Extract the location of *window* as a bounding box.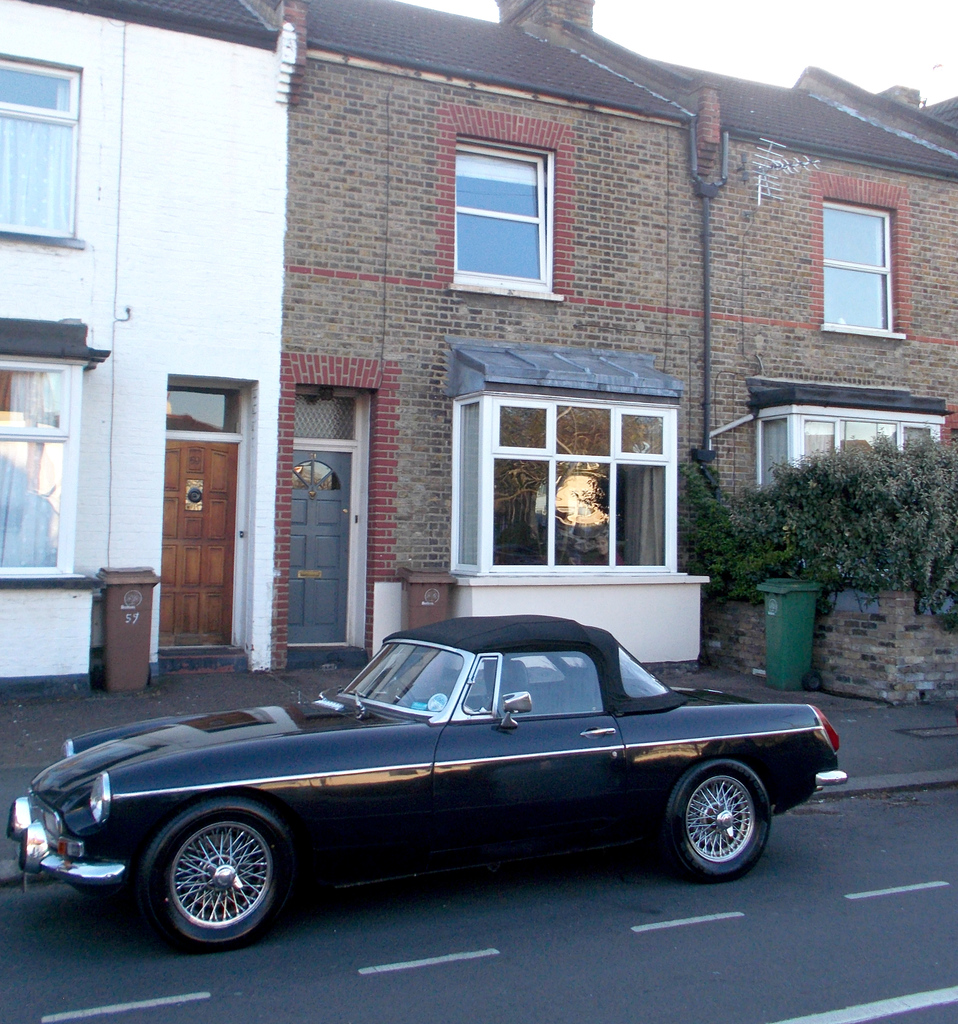
bbox(818, 196, 888, 338).
